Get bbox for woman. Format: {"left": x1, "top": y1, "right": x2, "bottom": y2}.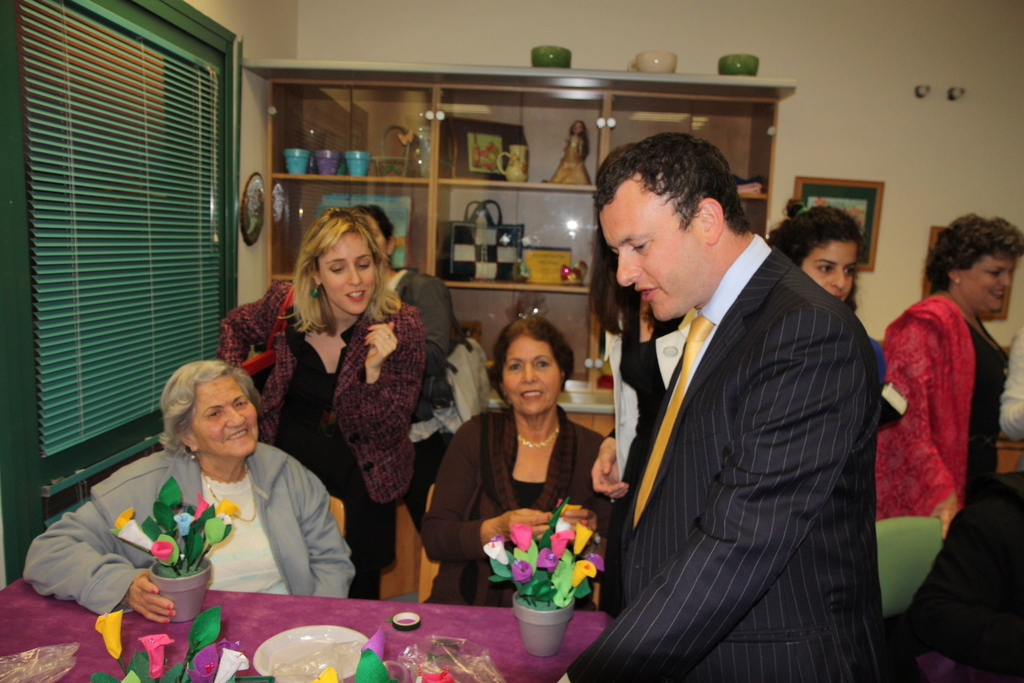
{"left": 20, "top": 364, "right": 355, "bottom": 630}.
